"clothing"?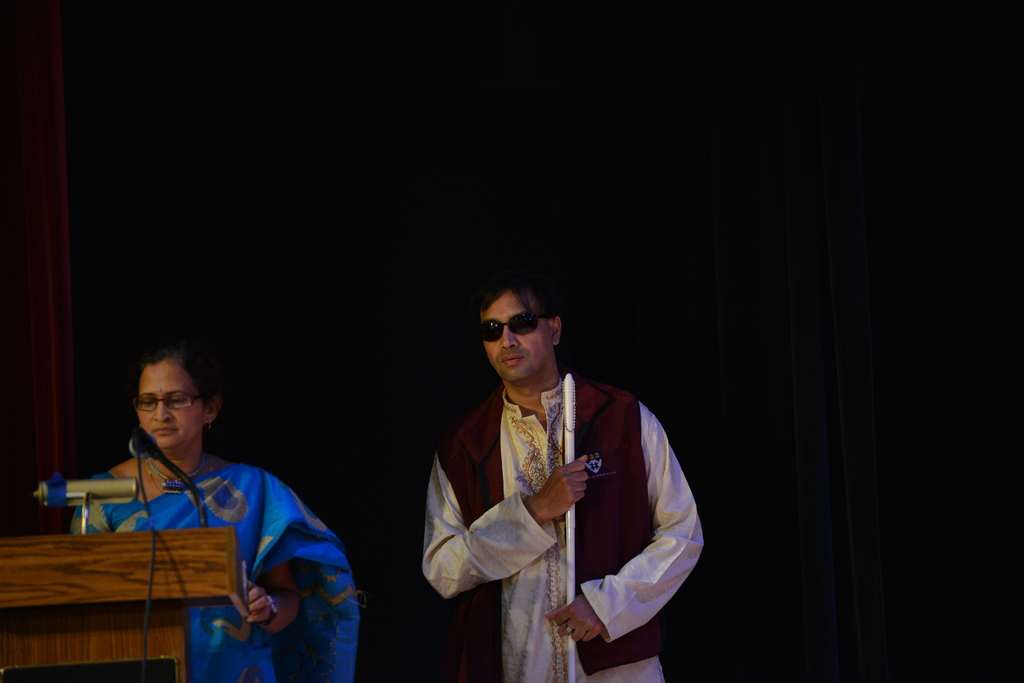
region(68, 467, 359, 682)
